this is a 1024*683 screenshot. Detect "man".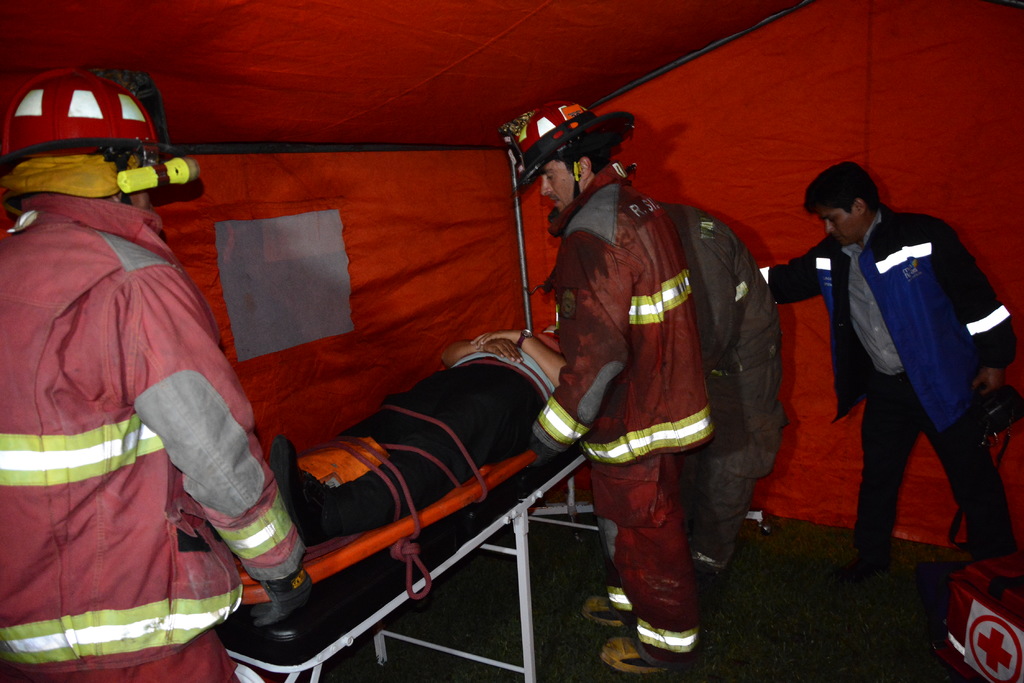
<region>551, 202, 787, 602</region>.
